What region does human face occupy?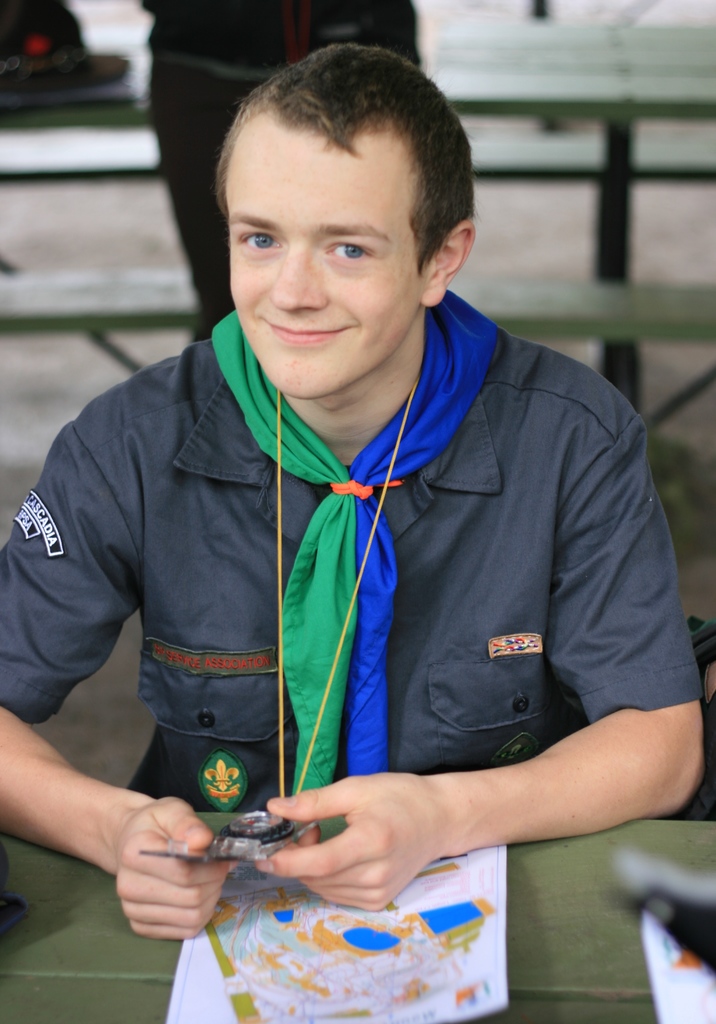
Rect(231, 132, 428, 388).
